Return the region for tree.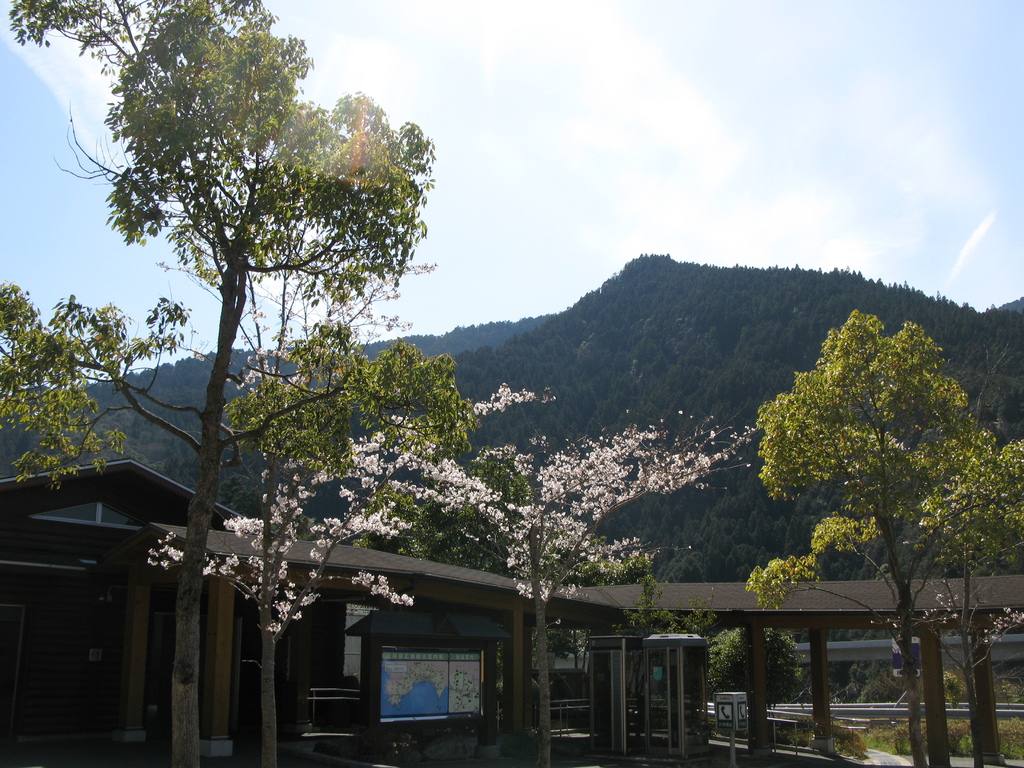
locate(392, 398, 742, 767).
